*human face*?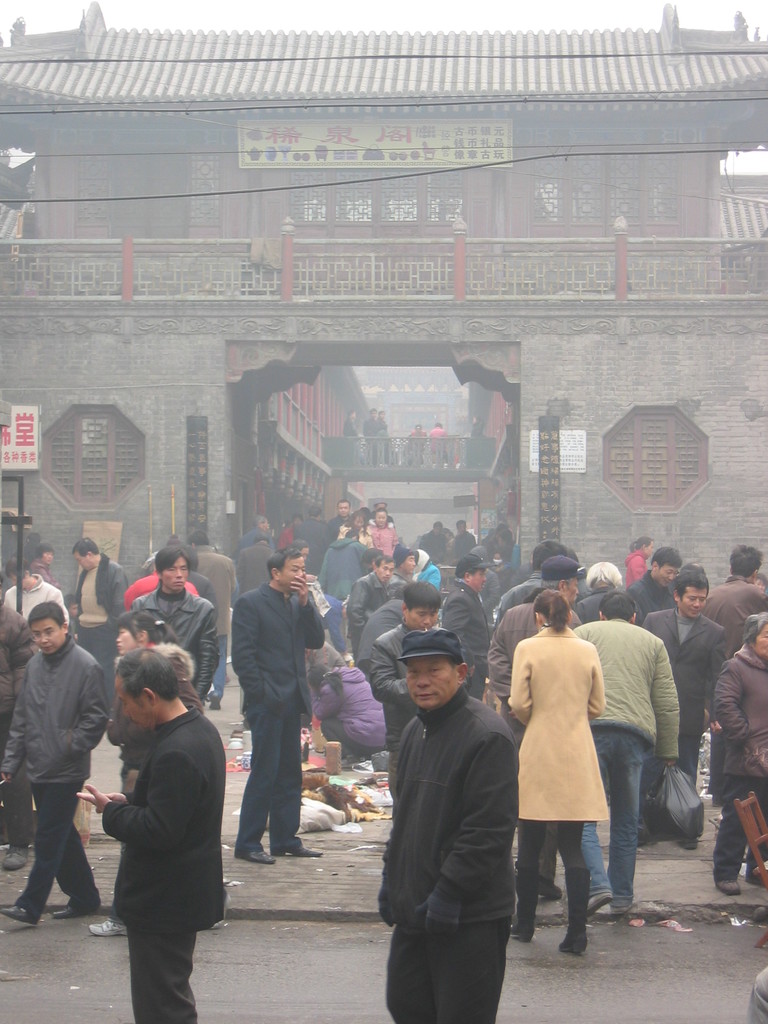
pyautogui.locateOnScreen(406, 557, 415, 571)
